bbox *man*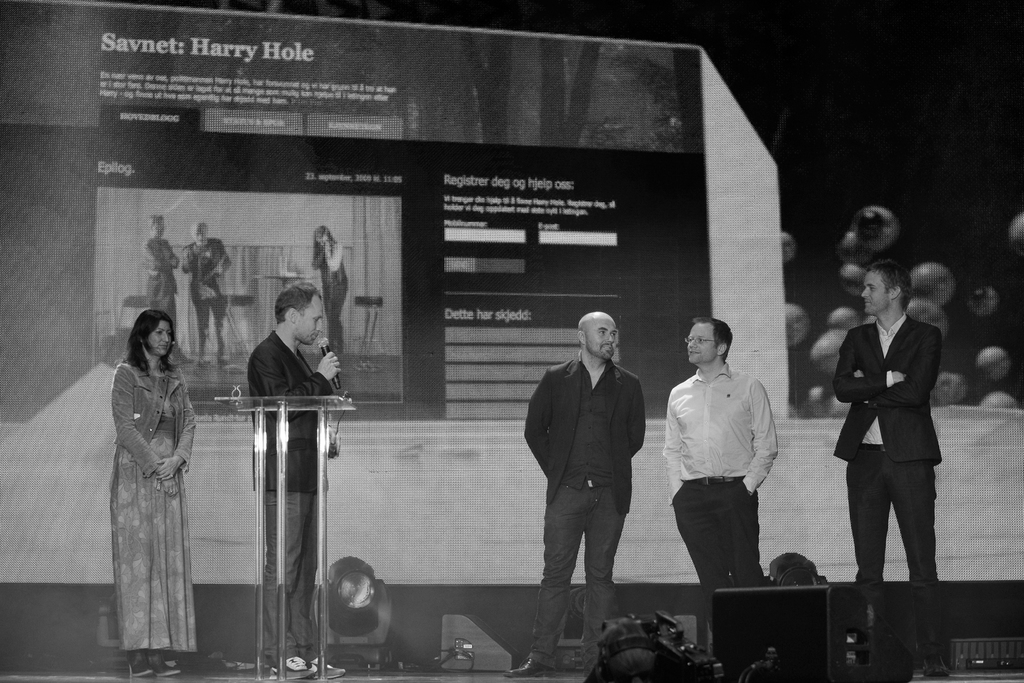
664 314 791 614
